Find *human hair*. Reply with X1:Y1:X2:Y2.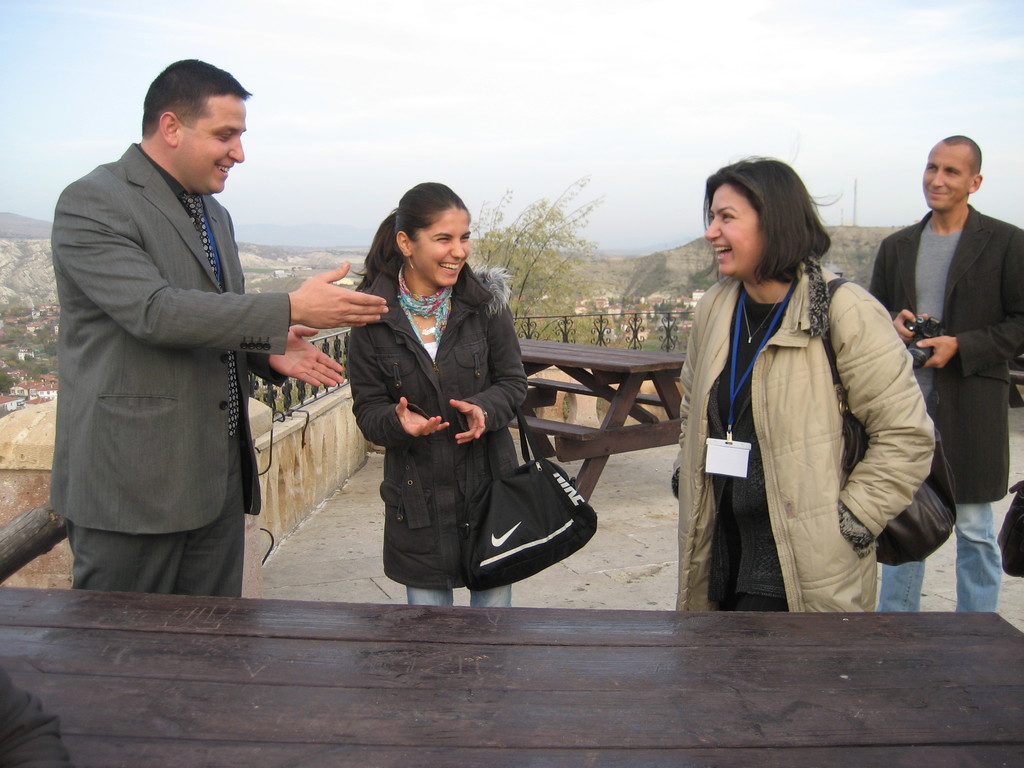
947:135:984:177.
